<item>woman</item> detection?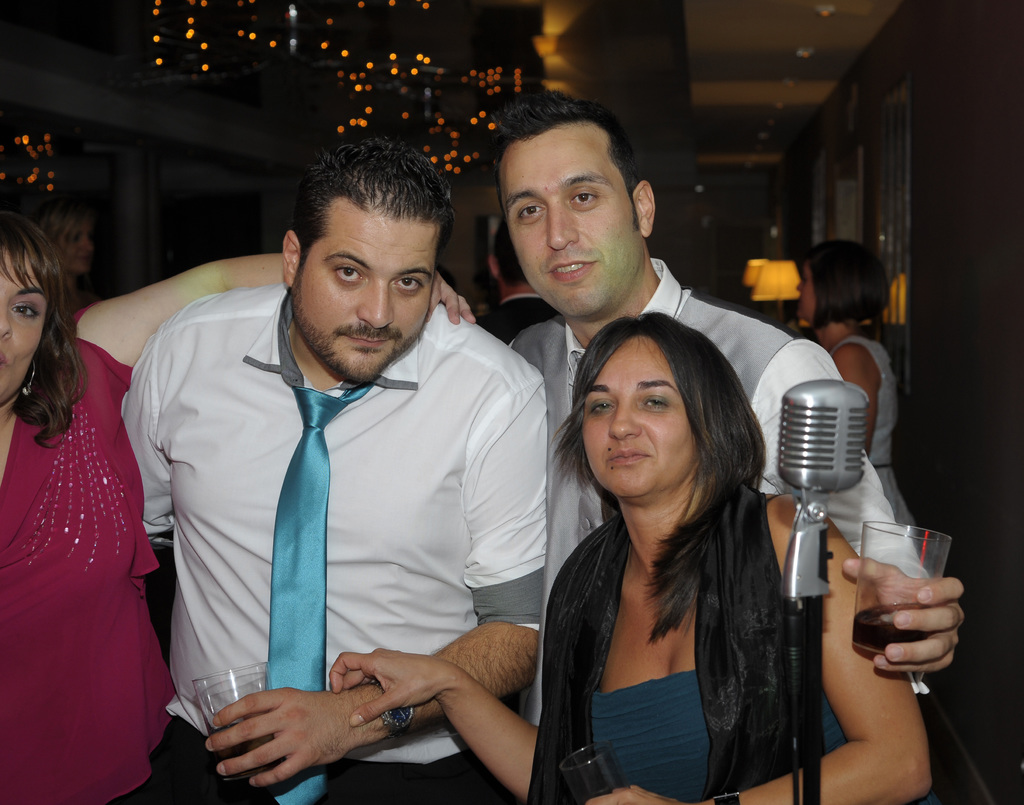
(left=3, top=193, right=169, bottom=804)
